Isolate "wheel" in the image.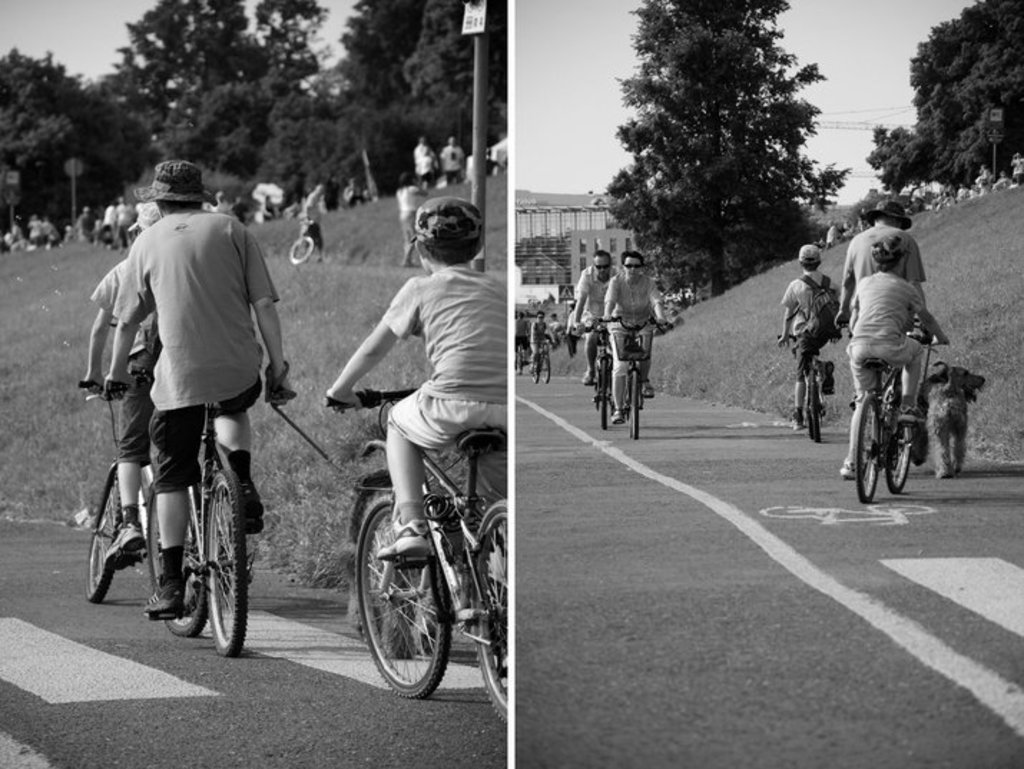
Isolated region: l=145, t=490, r=205, b=640.
